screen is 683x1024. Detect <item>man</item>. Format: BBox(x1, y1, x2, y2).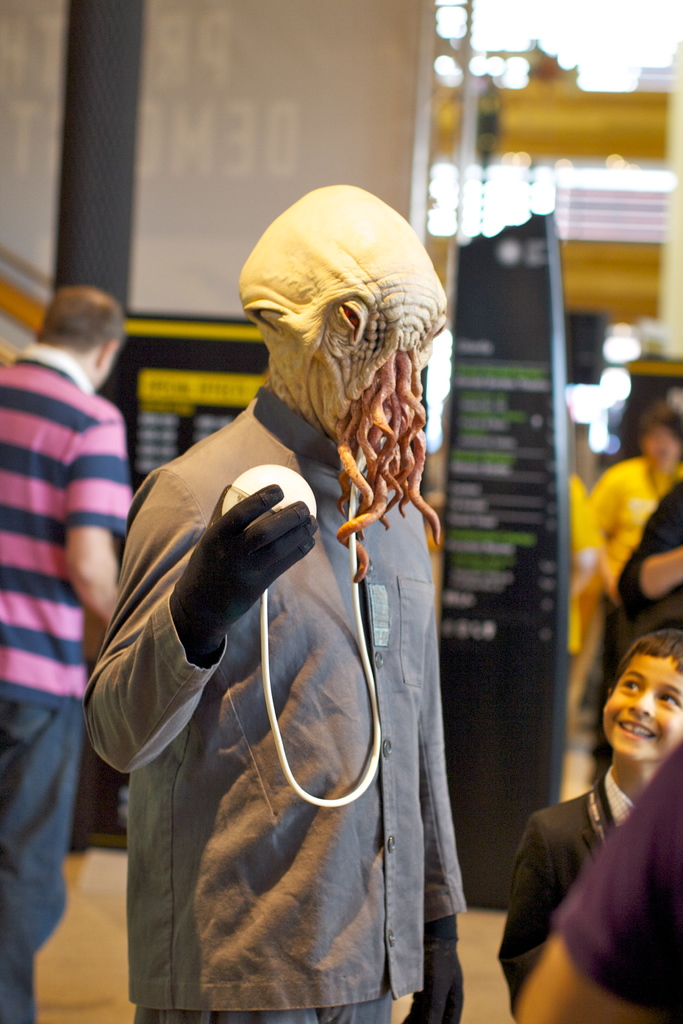
BBox(83, 177, 463, 1023).
